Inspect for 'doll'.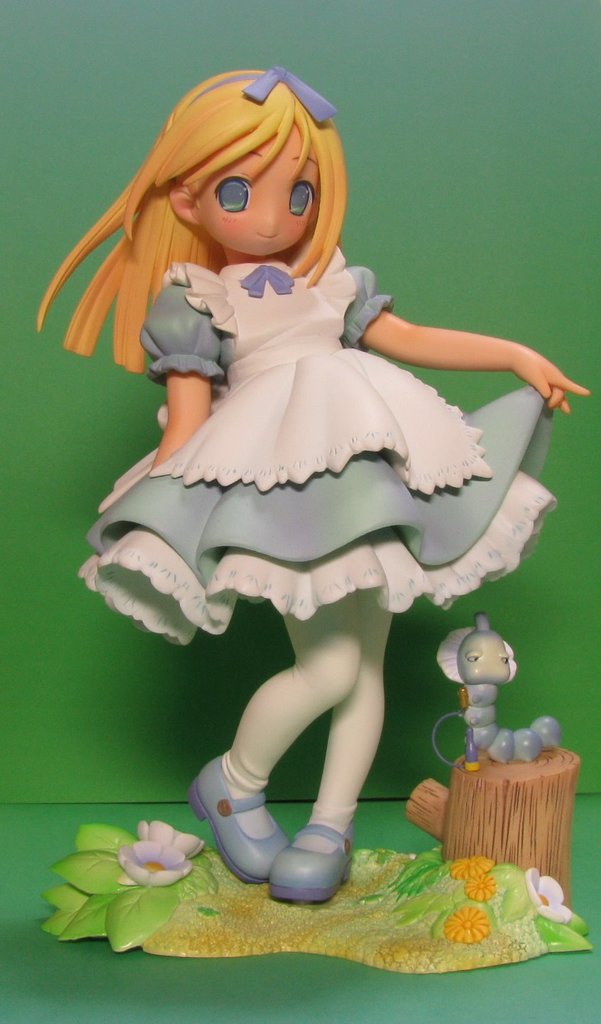
Inspection: [x1=40, y1=62, x2=555, y2=902].
